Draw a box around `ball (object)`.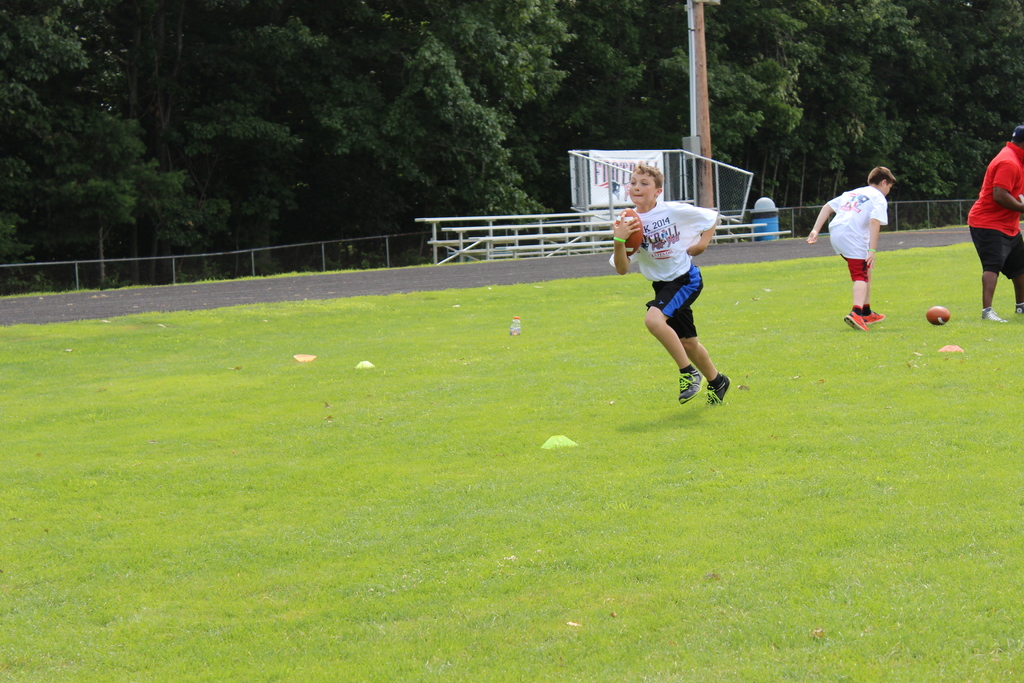
927,304,950,324.
